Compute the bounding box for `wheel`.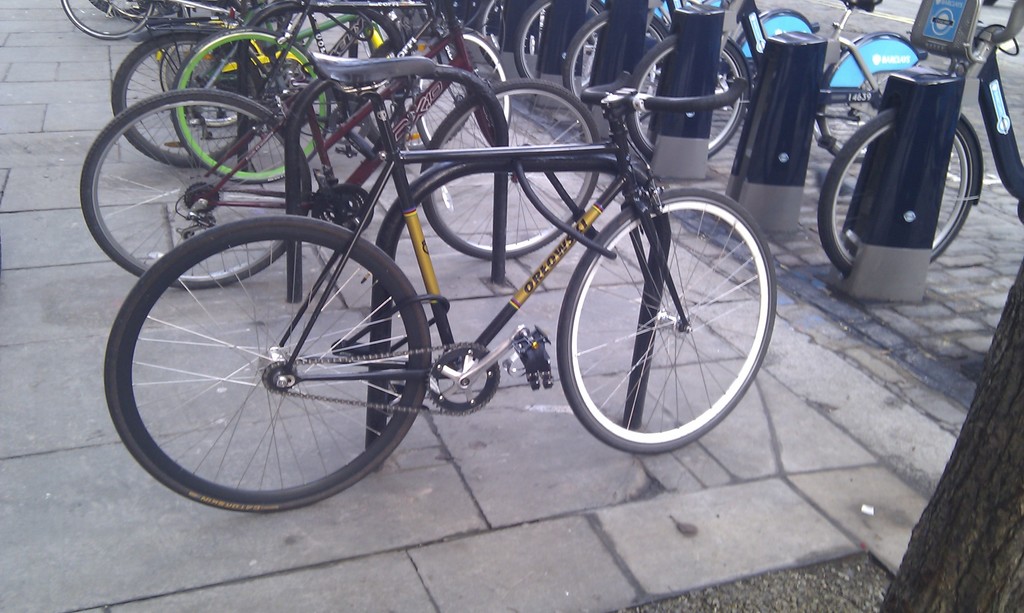
bbox=(564, 200, 767, 444).
